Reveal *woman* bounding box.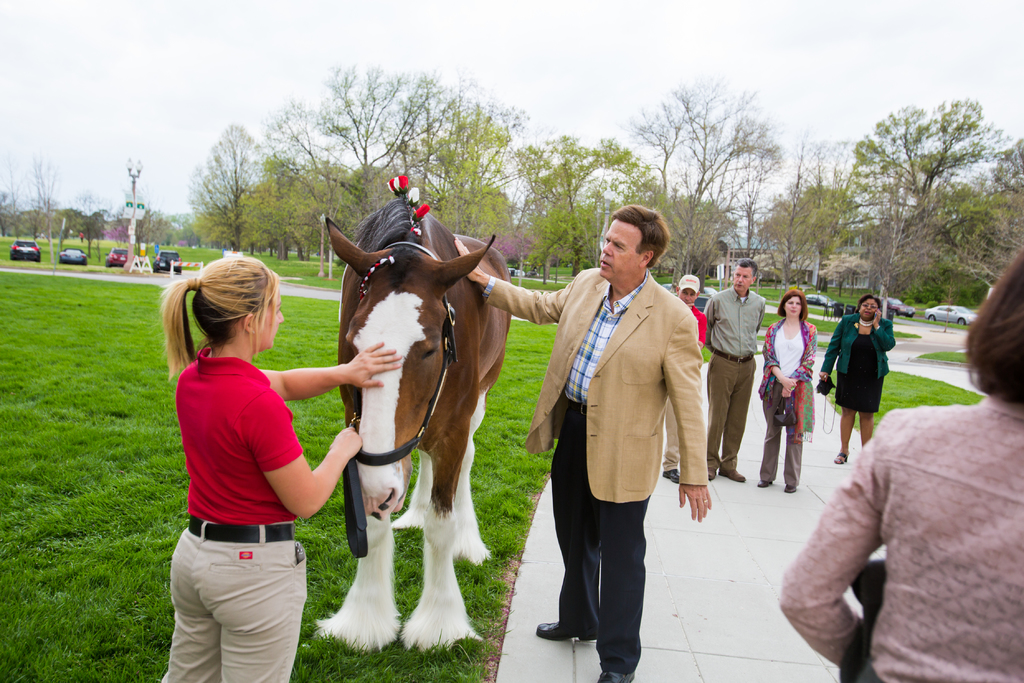
Revealed: [left=754, top=288, right=819, bottom=495].
